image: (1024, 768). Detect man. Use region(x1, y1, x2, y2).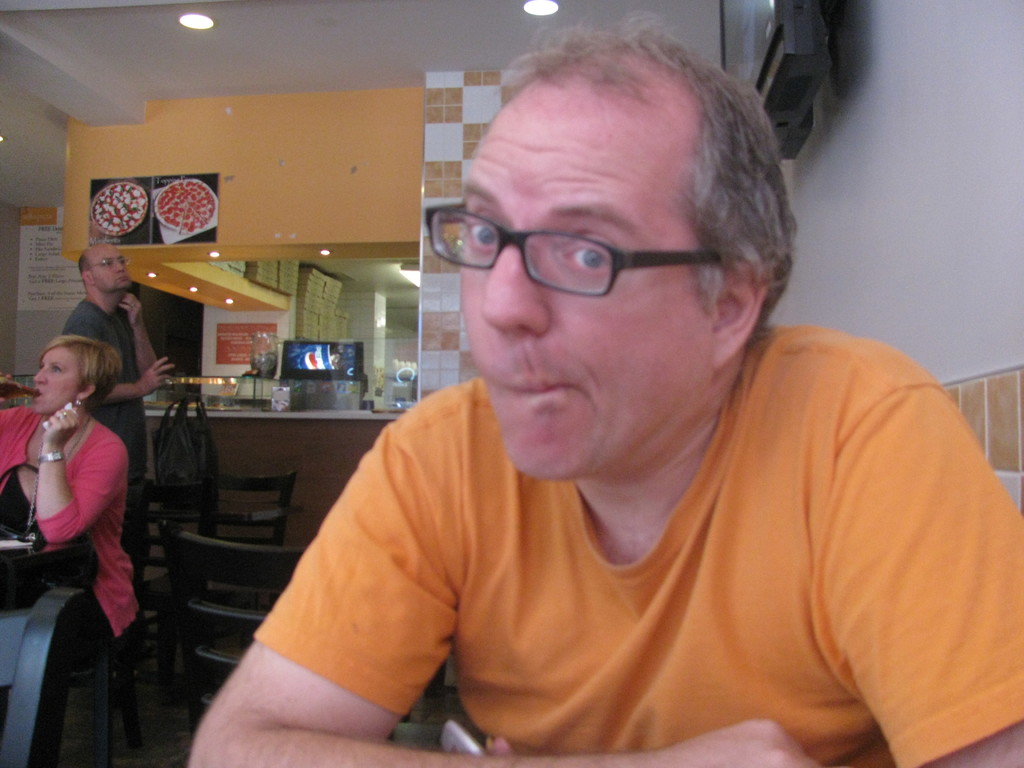
region(55, 241, 184, 691).
